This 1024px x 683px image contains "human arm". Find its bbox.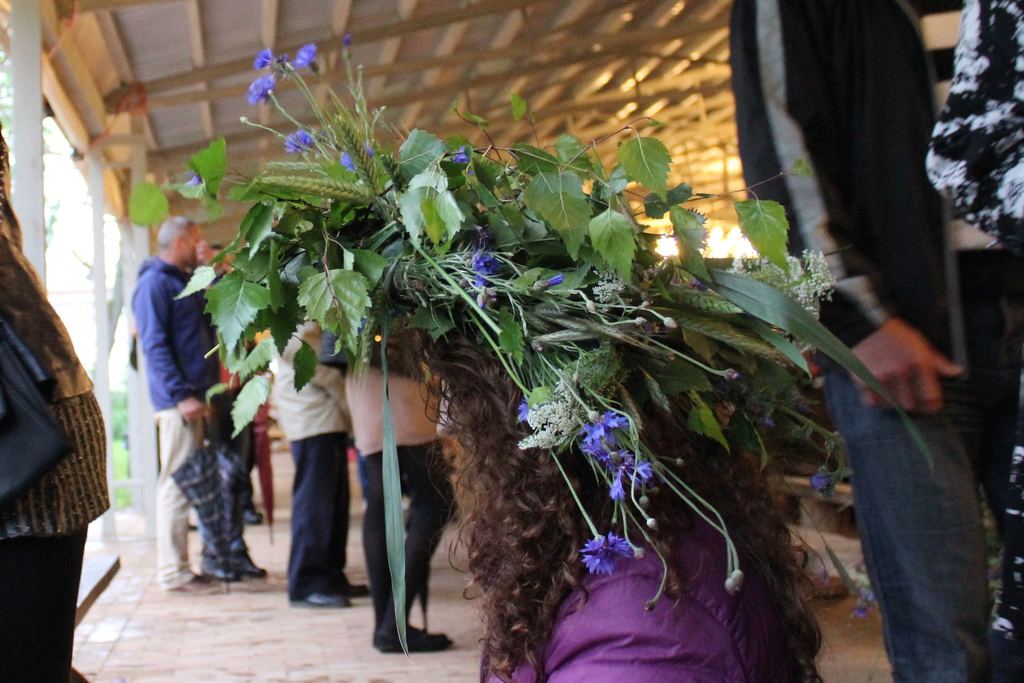
bbox=[123, 279, 194, 432].
